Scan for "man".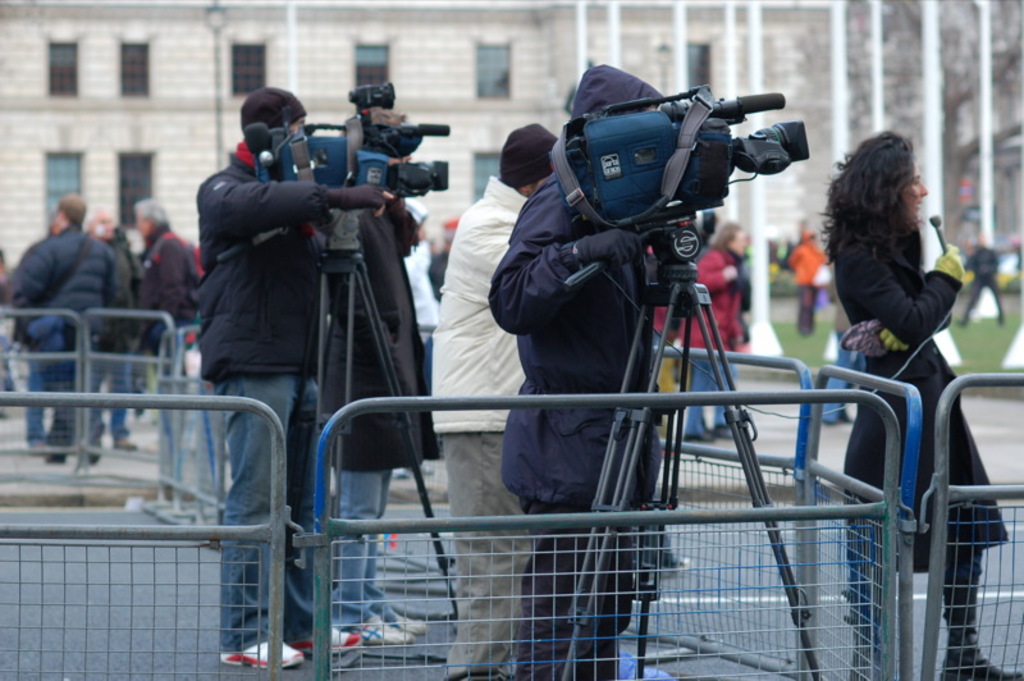
Scan result: 675/214/745/448.
